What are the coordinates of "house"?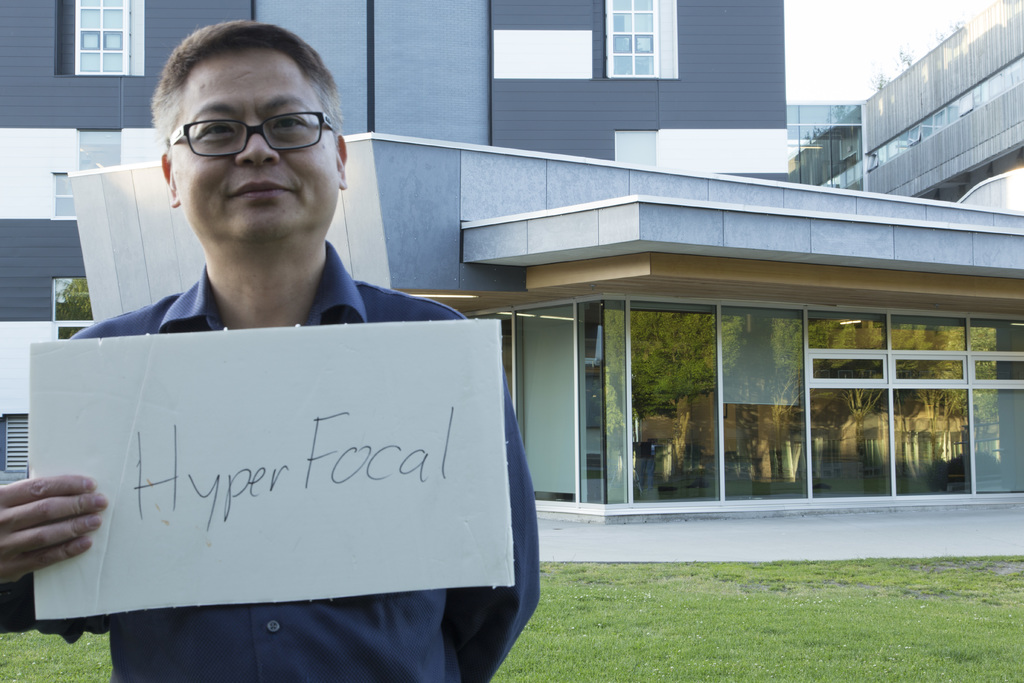
[left=779, top=0, right=1023, bottom=224].
